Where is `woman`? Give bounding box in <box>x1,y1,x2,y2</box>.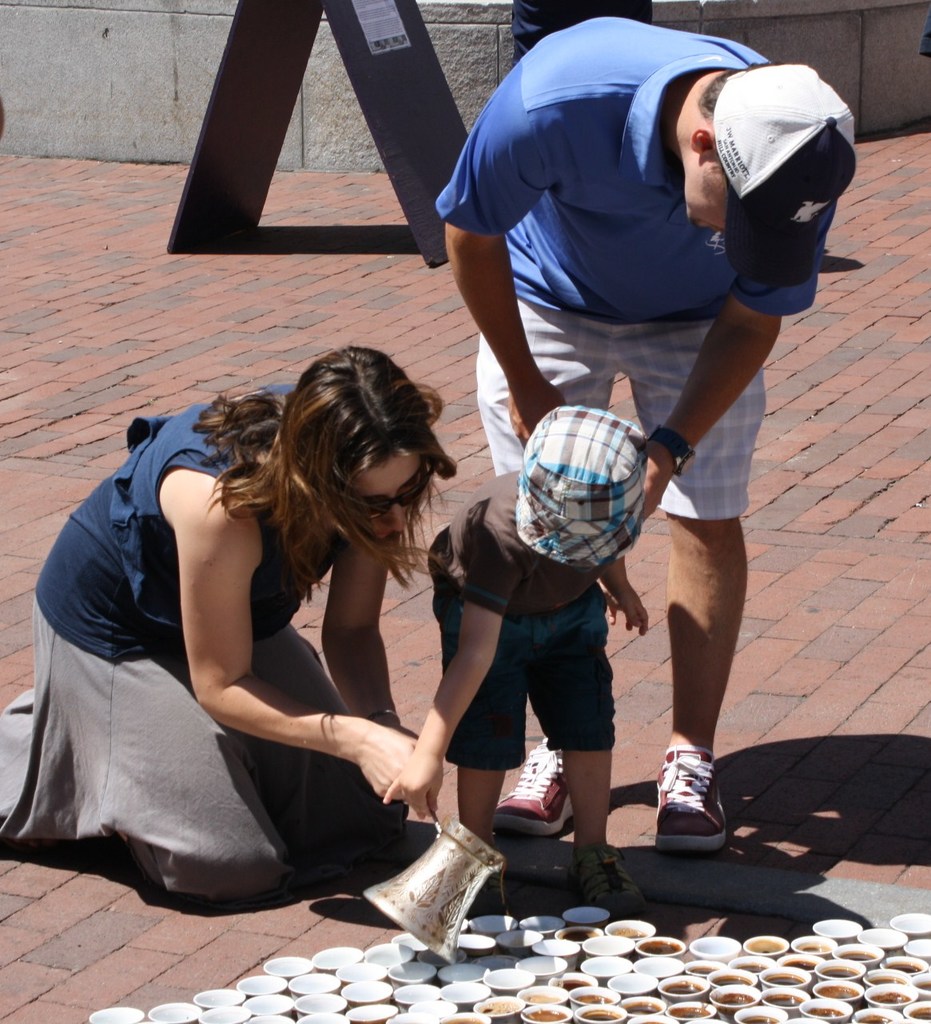
<box>57,325,461,954</box>.
